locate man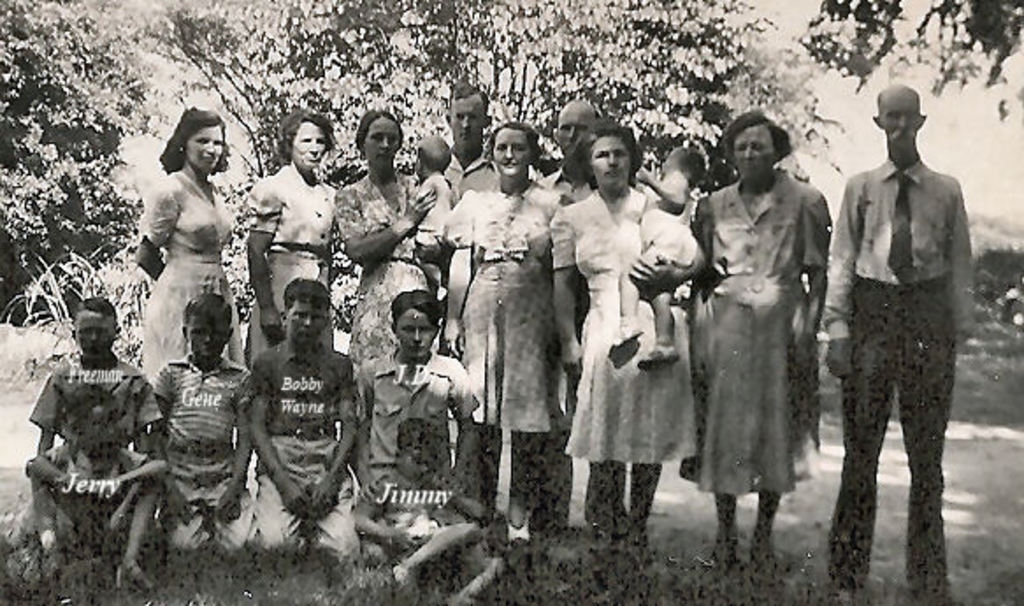
bbox(534, 97, 608, 537)
